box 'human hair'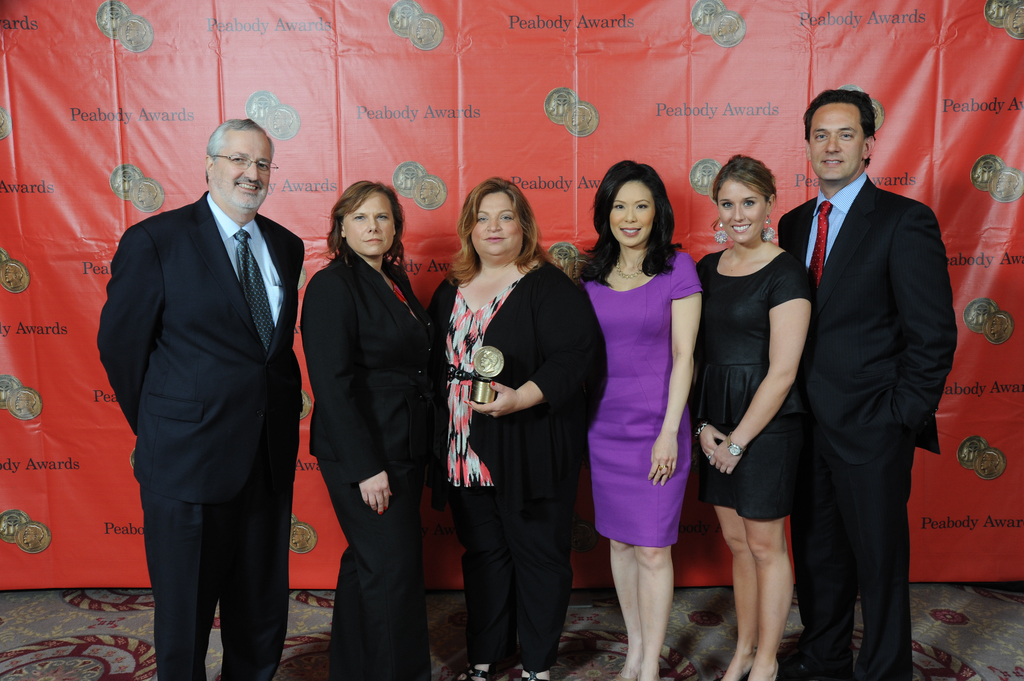
[203,120,275,182]
